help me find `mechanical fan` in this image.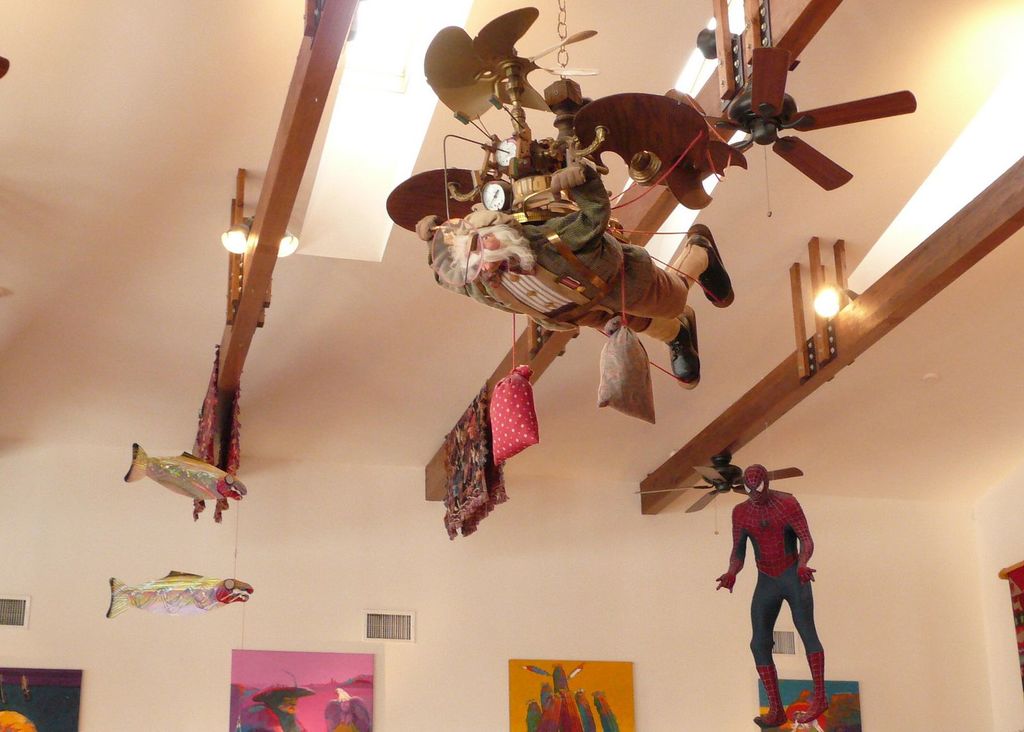
Found it: left=658, top=33, right=924, bottom=207.
